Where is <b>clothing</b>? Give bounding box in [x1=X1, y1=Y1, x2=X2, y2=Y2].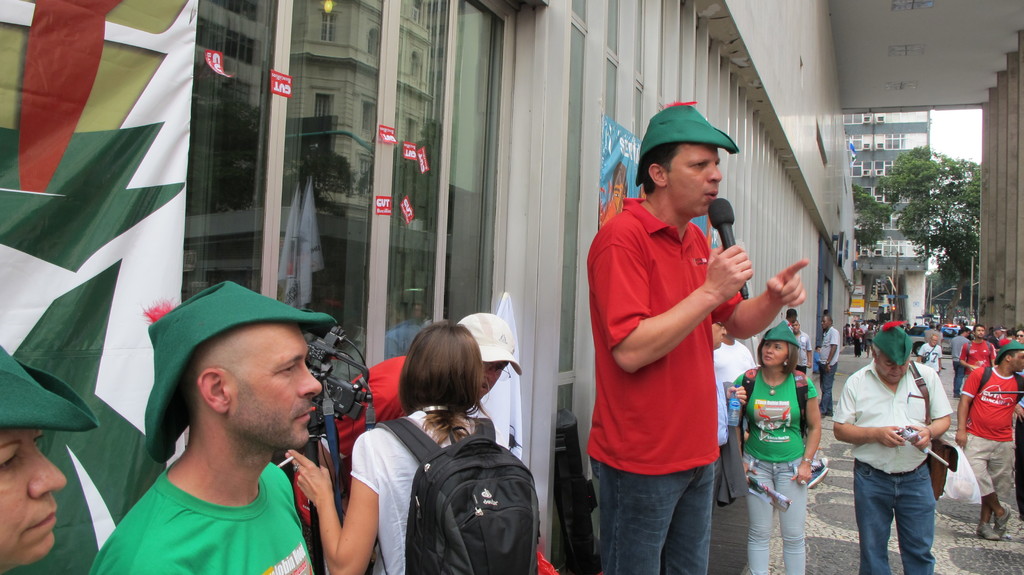
[x1=842, y1=364, x2=956, y2=574].
